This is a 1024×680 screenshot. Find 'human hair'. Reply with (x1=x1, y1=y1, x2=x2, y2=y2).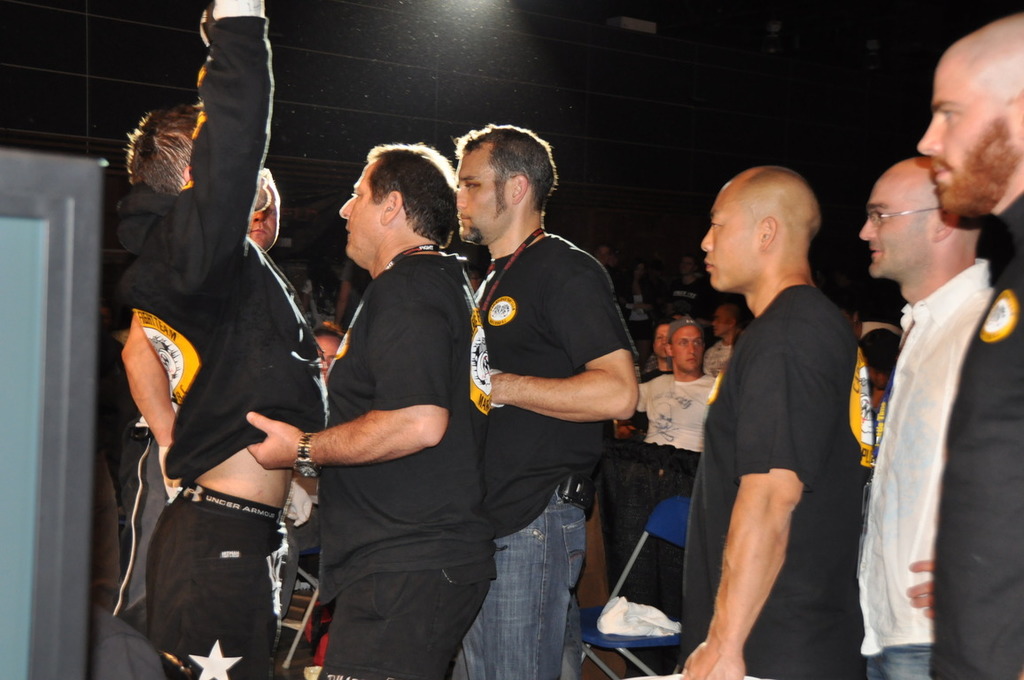
(x1=127, y1=105, x2=205, y2=197).
